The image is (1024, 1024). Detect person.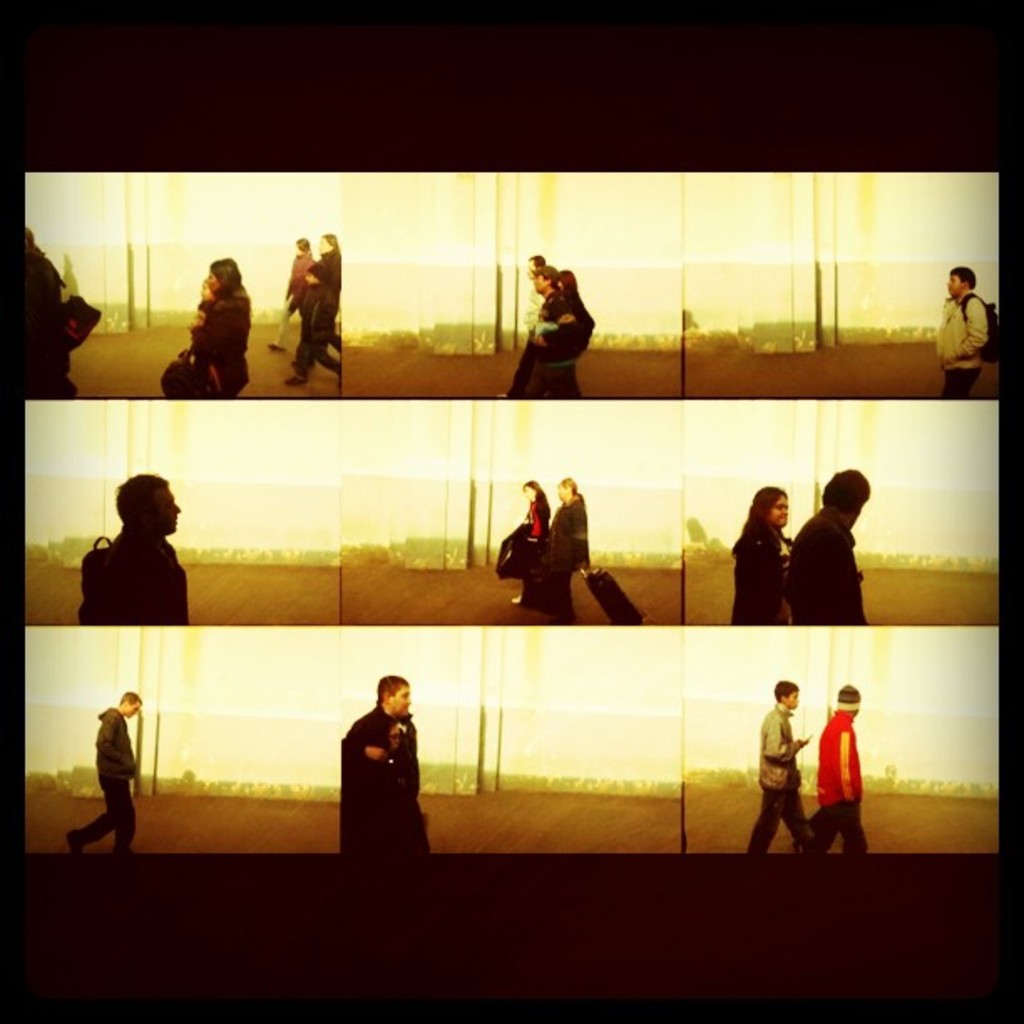
Detection: 268, 234, 316, 343.
